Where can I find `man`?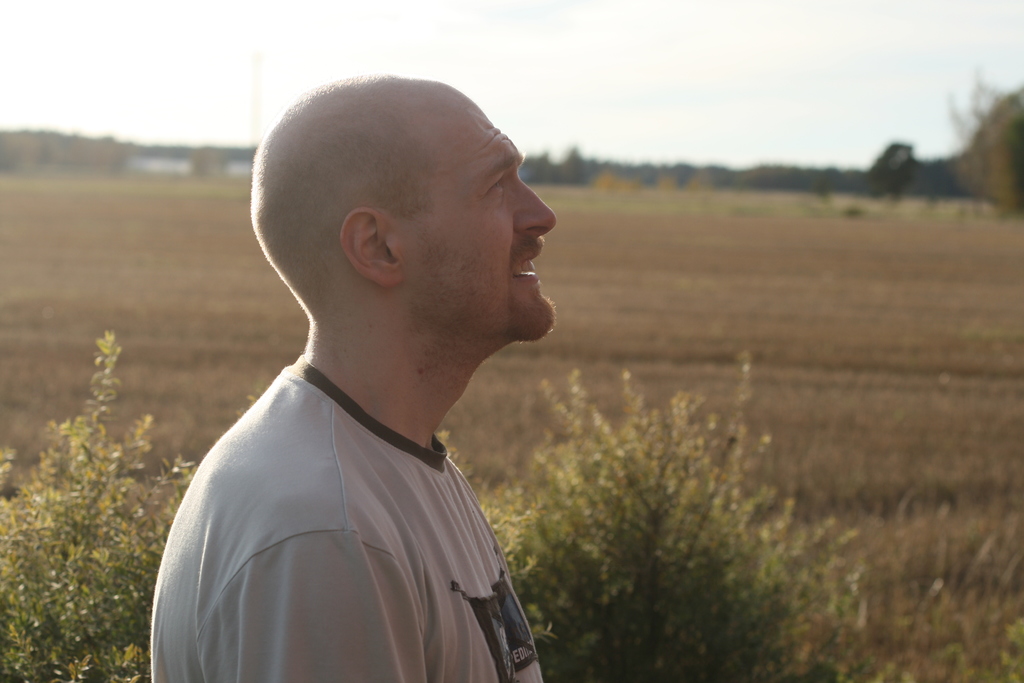
You can find it at {"x1": 148, "y1": 152, "x2": 559, "y2": 680}.
